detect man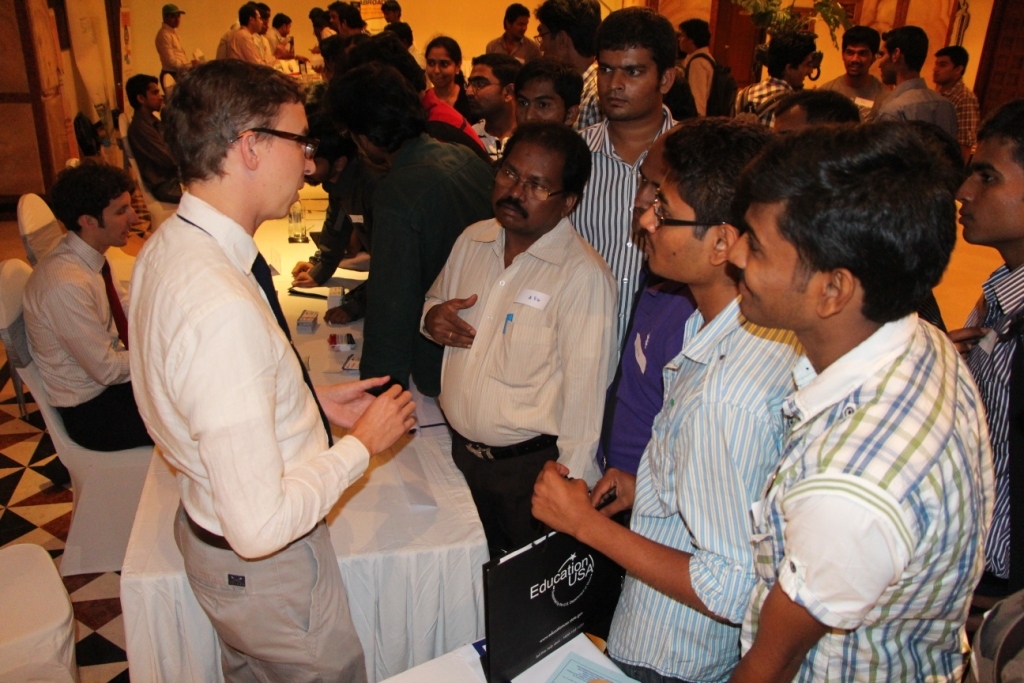
bbox=(213, 0, 264, 68)
